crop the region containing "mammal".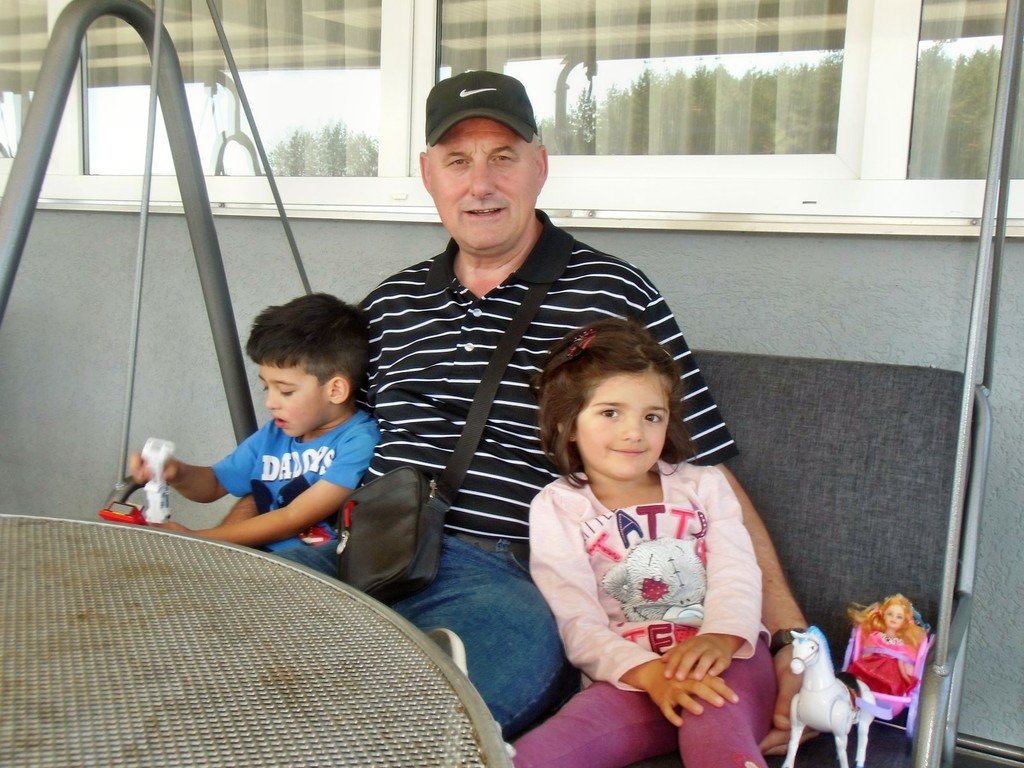
Crop region: [846,594,927,697].
